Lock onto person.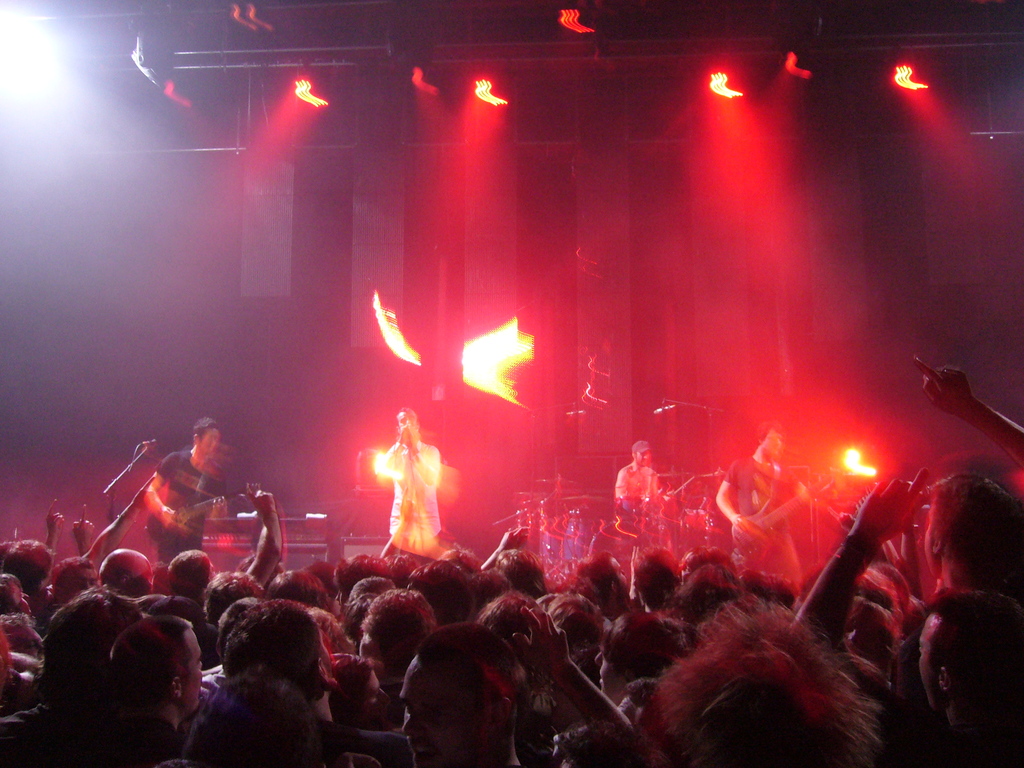
Locked: 369:412:440:564.
